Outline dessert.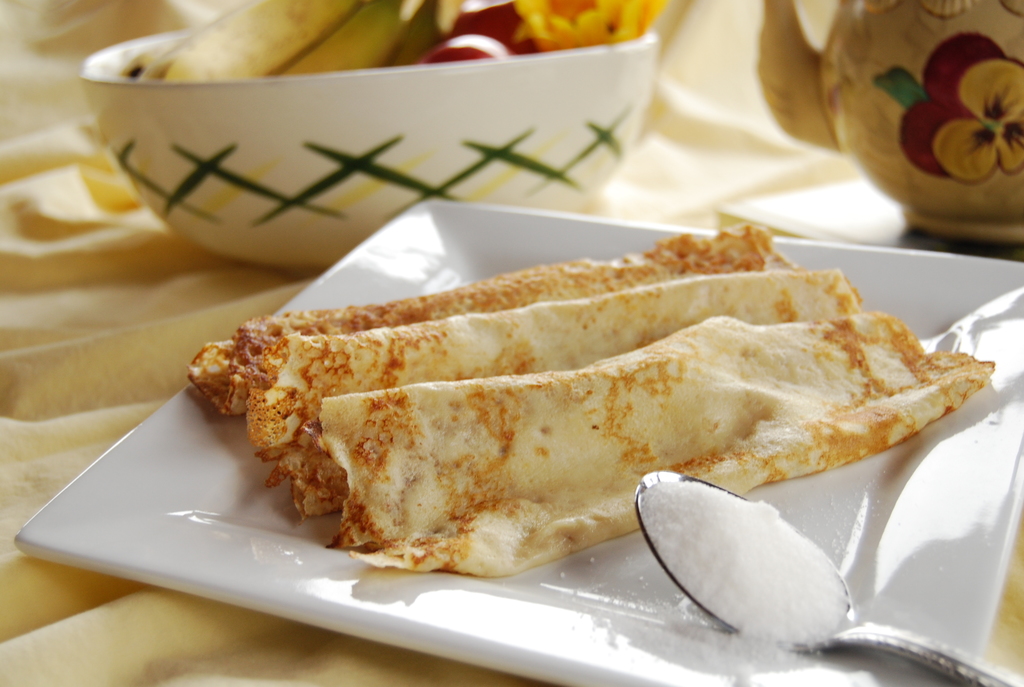
Outline: bbox=(116, 0, 665, 74).
